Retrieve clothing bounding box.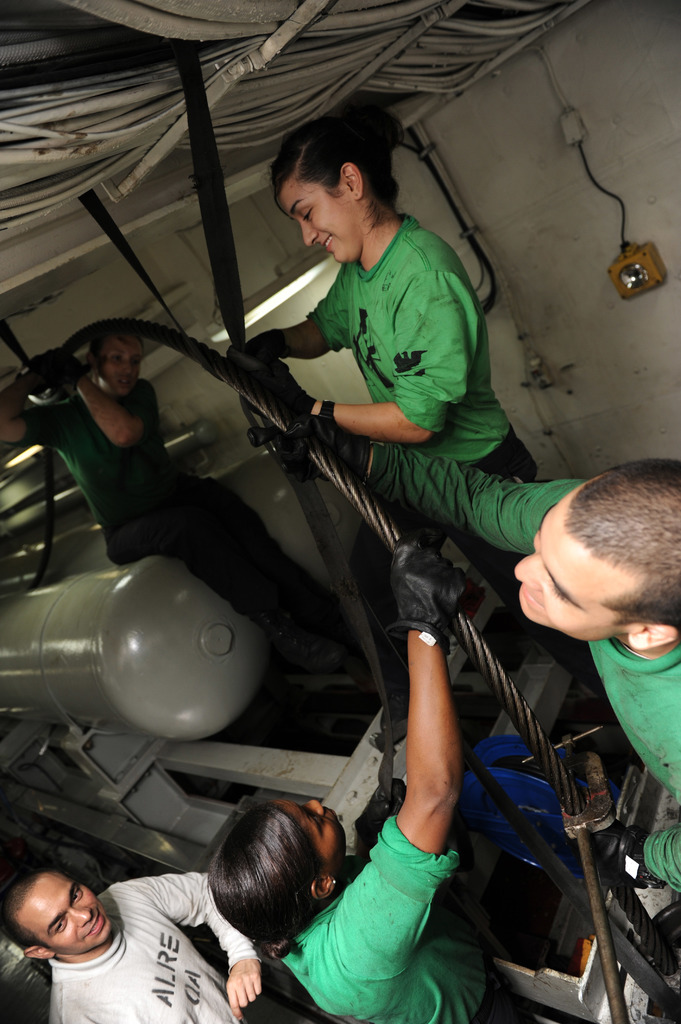
Bounding box: bbox(278, 813, 525, 1023).
